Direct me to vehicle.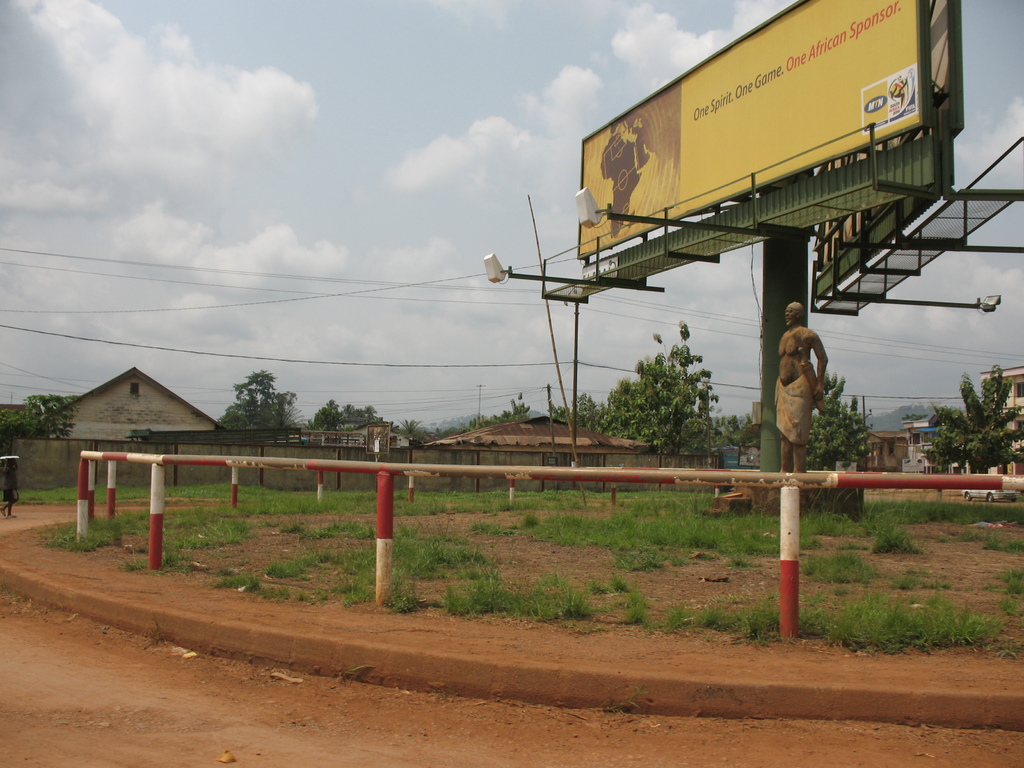
Direction: <region>952, 463, 1023, 515</region>.
